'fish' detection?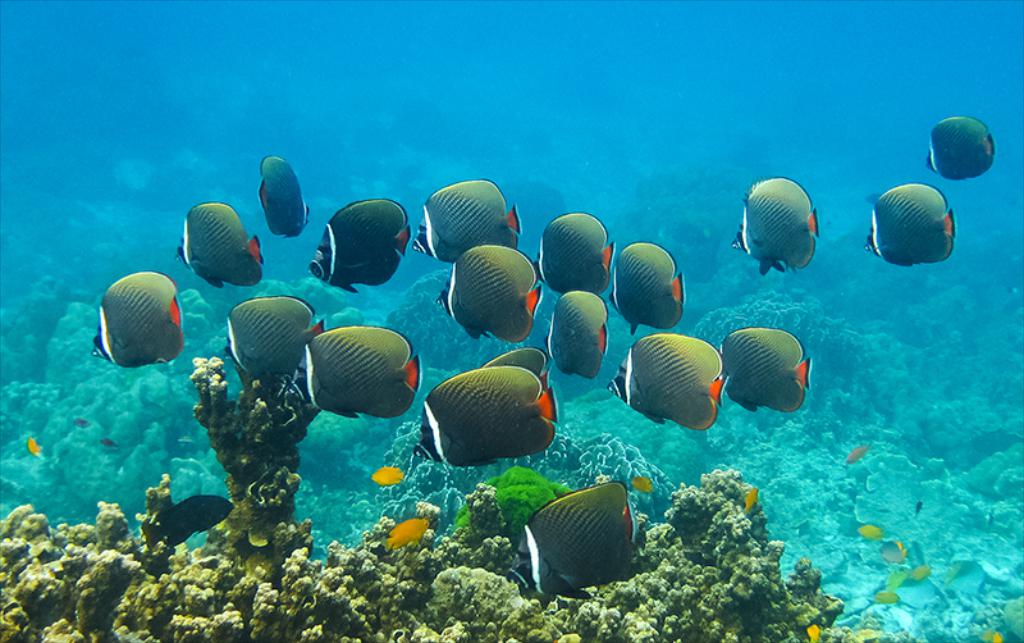
bbox=(173, 197, 264, 289)
